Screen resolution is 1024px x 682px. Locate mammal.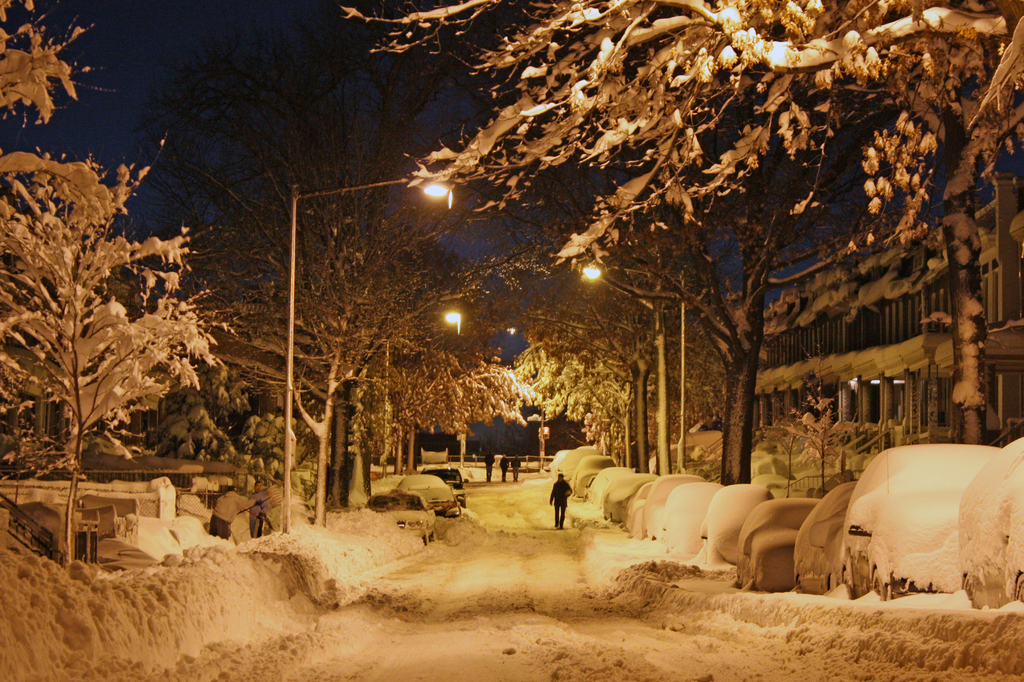
<bbox>502, 453, 509, 484</bbox>.
